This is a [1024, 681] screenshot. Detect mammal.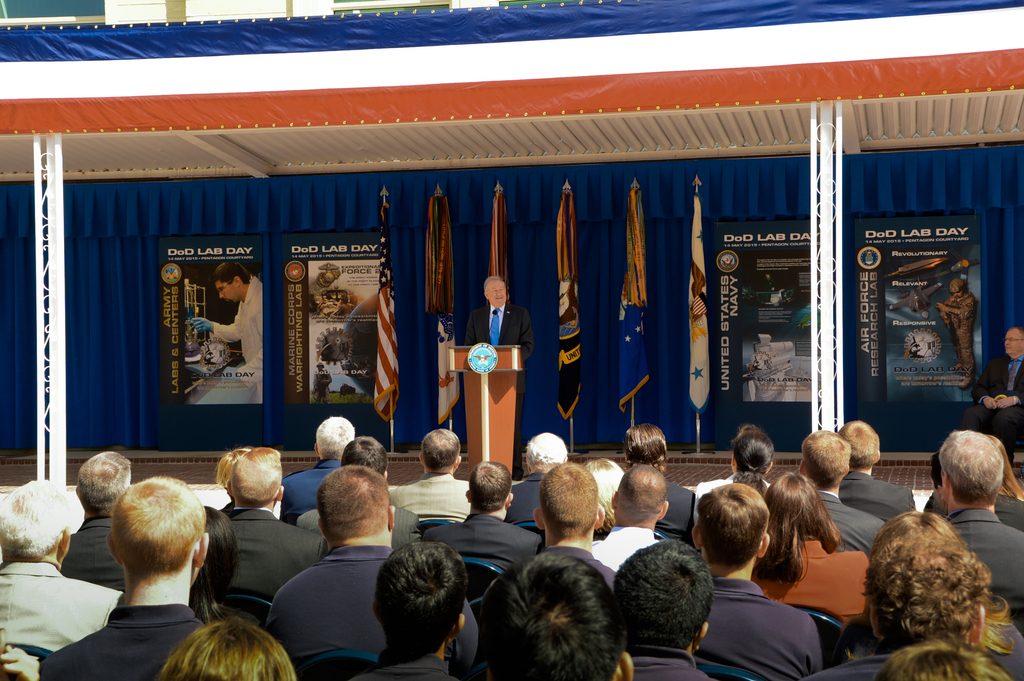
BBox(584, 458, 628, 542).
